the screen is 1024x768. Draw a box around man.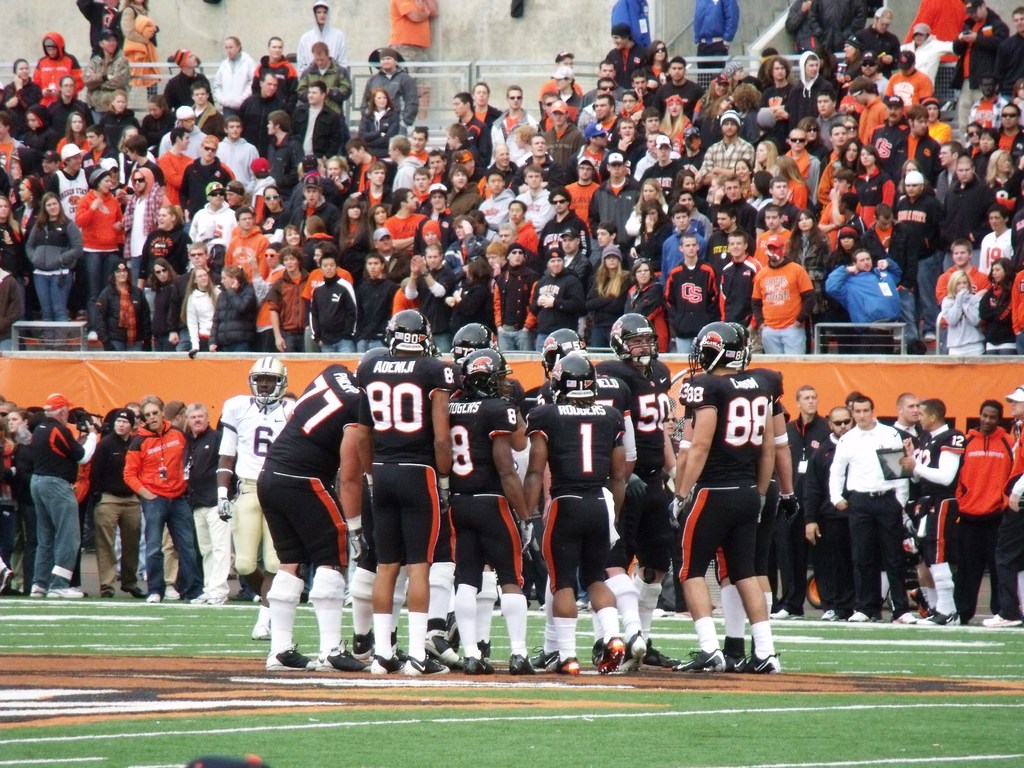
bbox=[507, 138, 559, 184].
